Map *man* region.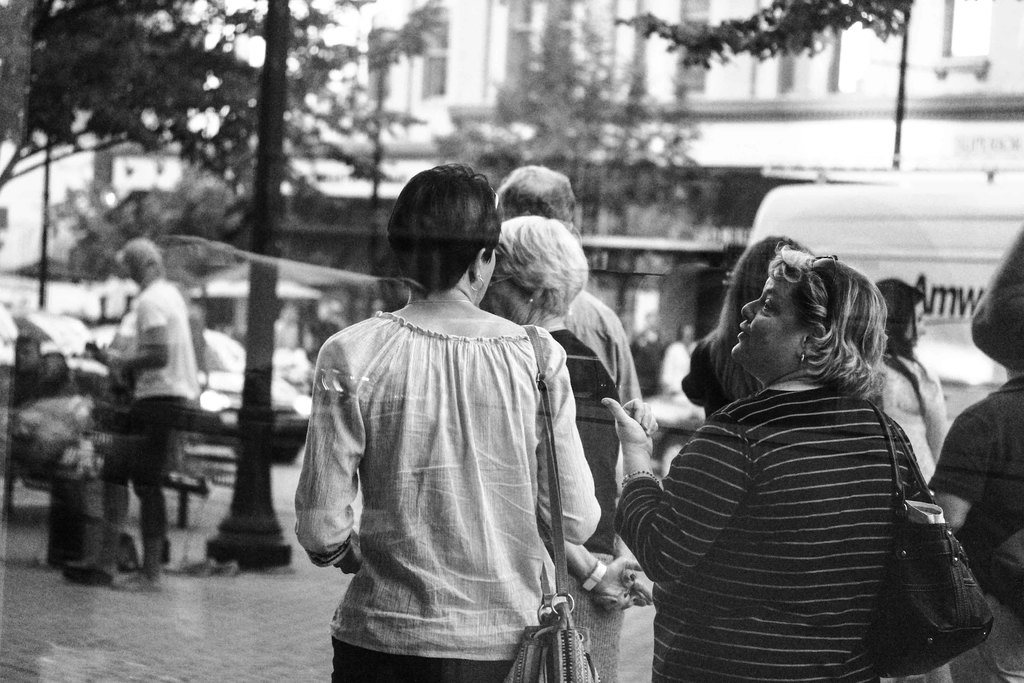
Mapped to BBox(12, 331, 45, 416).
